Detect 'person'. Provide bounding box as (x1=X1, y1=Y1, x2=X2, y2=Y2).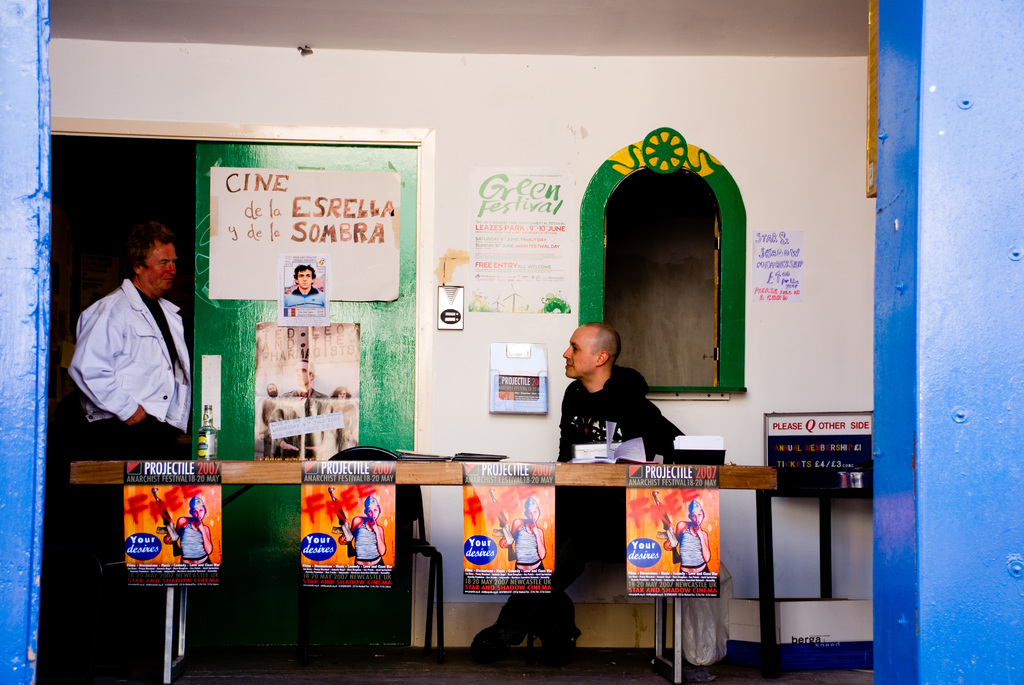
(x1=163, y1=494, x2=215, y2=571).
